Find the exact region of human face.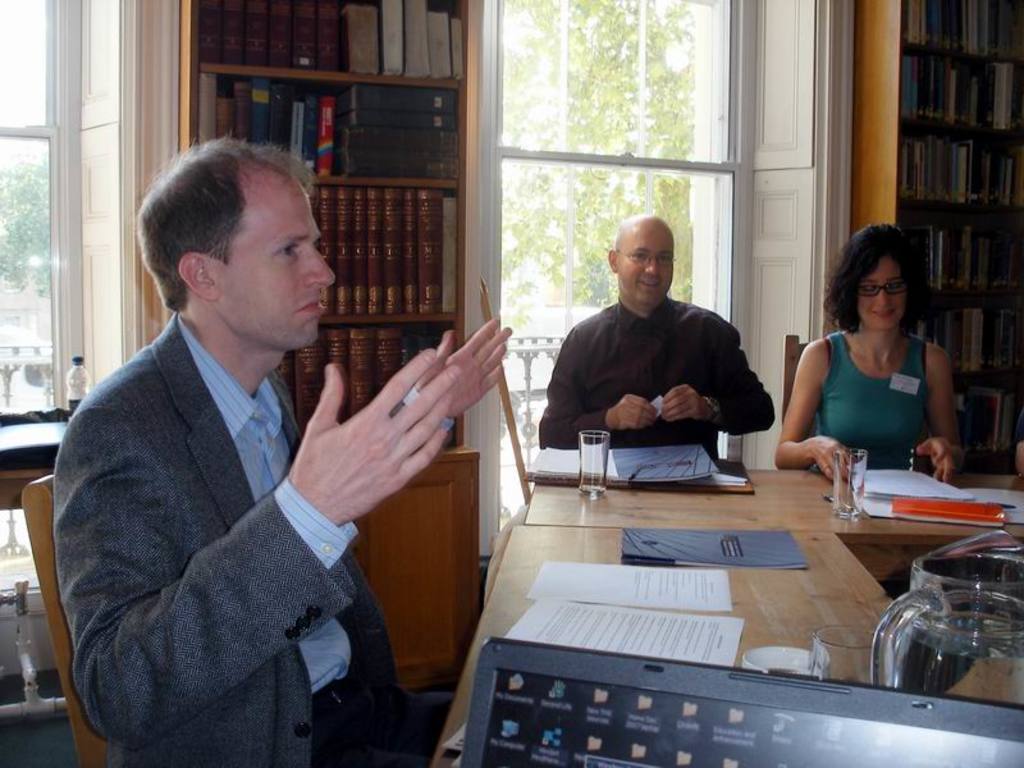
Exact region: 854,255,908,328.
